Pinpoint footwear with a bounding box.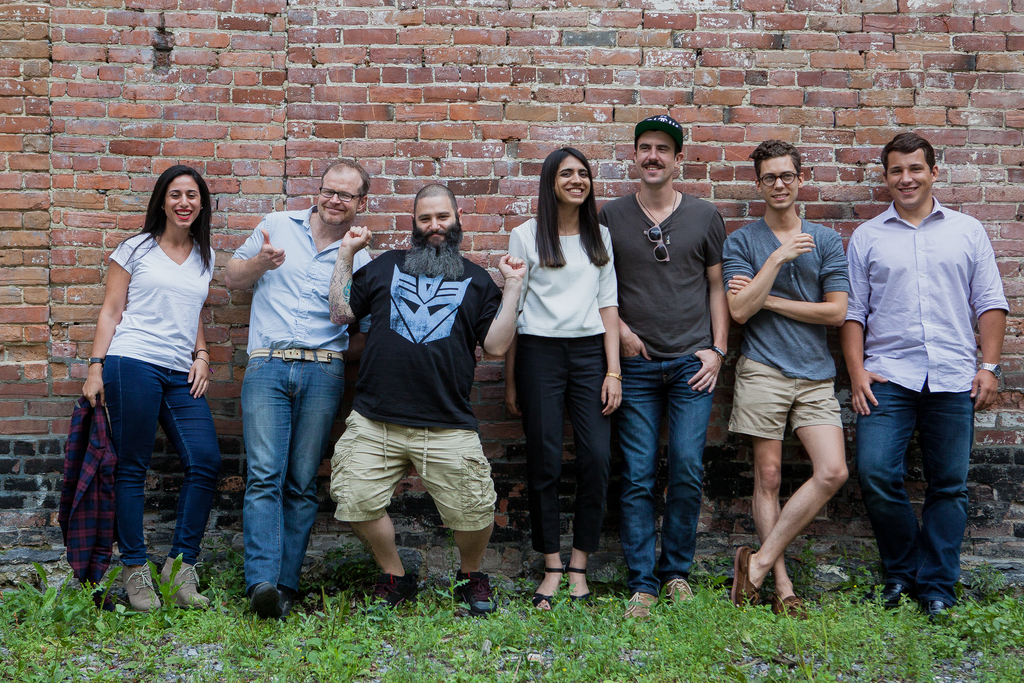
(531,558,568,614).
